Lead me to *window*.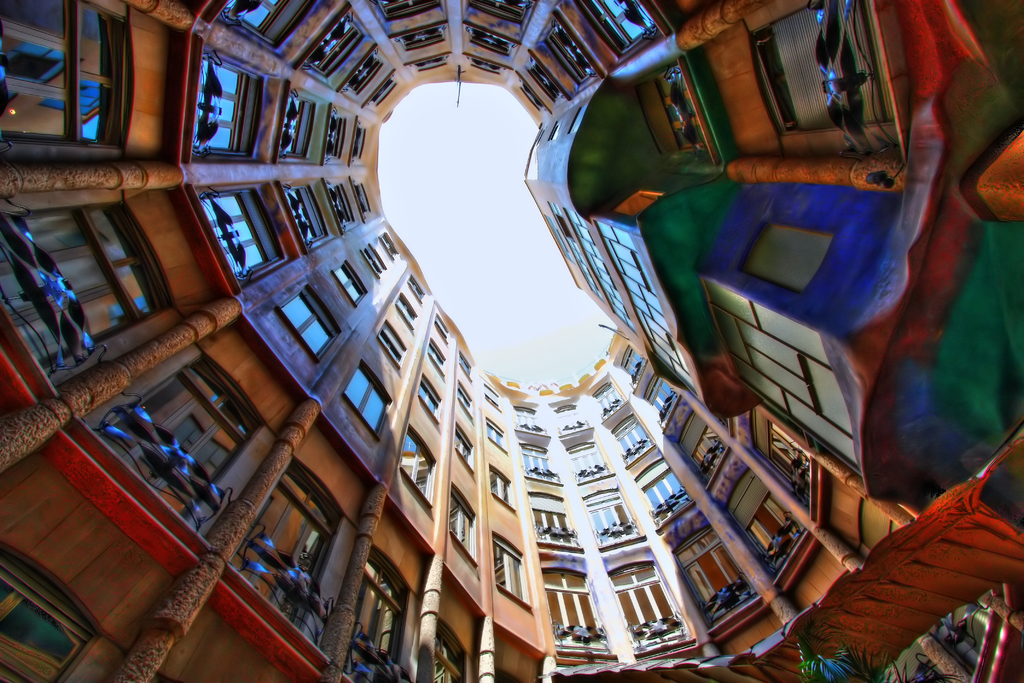
Lead to box=[362, 245, 388, 277].
